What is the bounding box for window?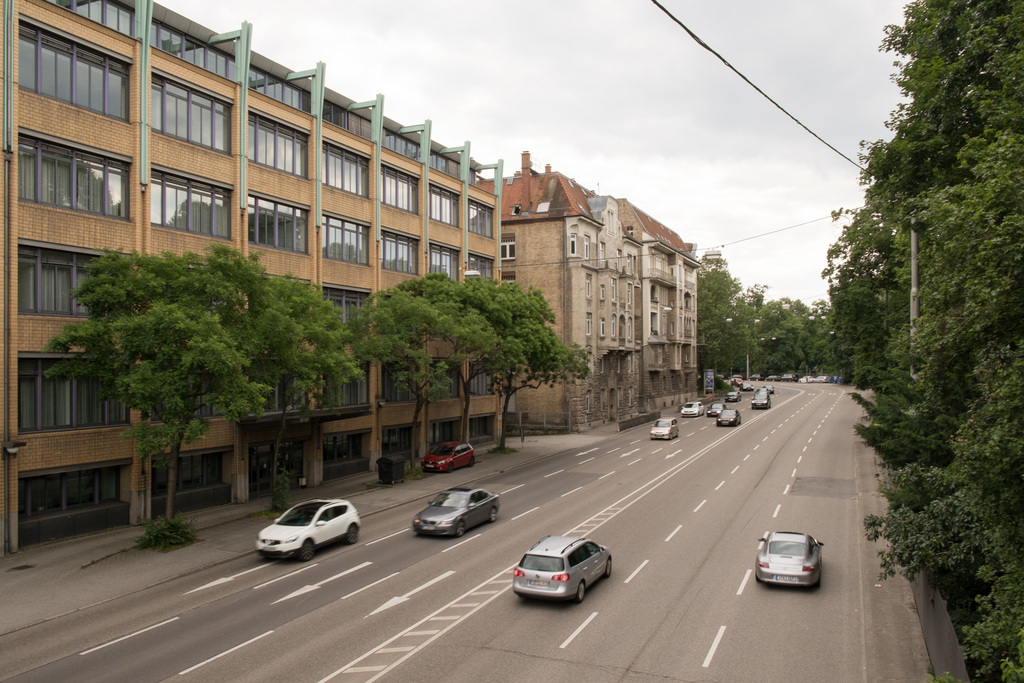
[499, 238, 516, 259].
